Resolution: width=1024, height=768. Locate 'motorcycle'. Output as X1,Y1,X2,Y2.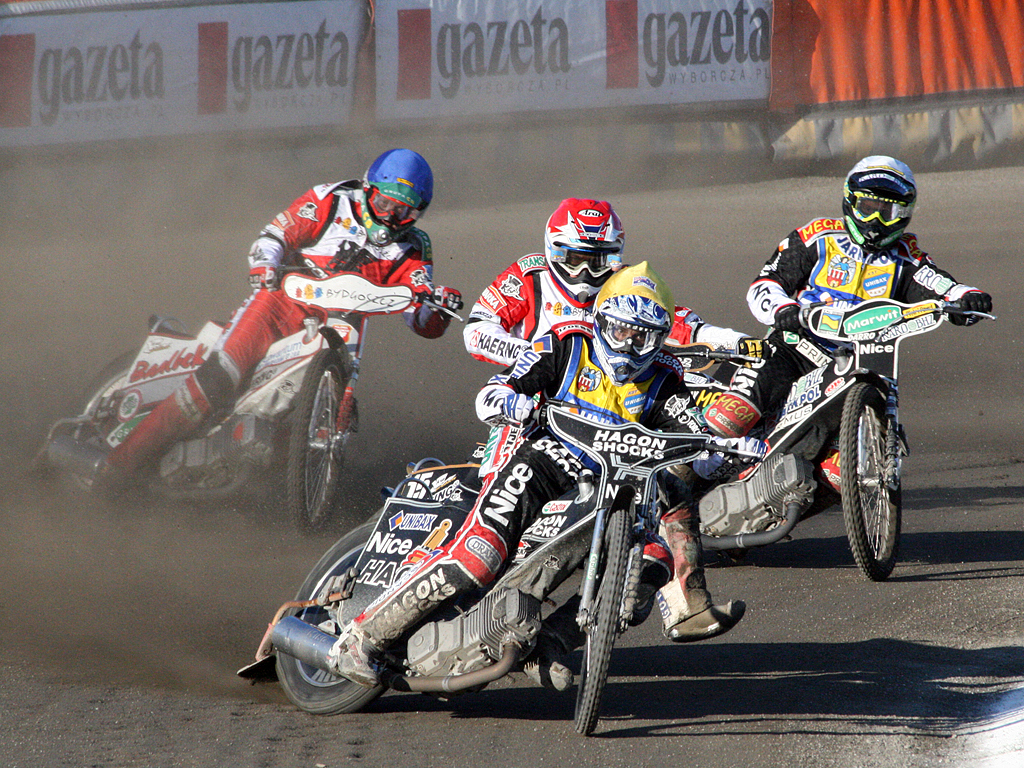
684,296,997,582.
